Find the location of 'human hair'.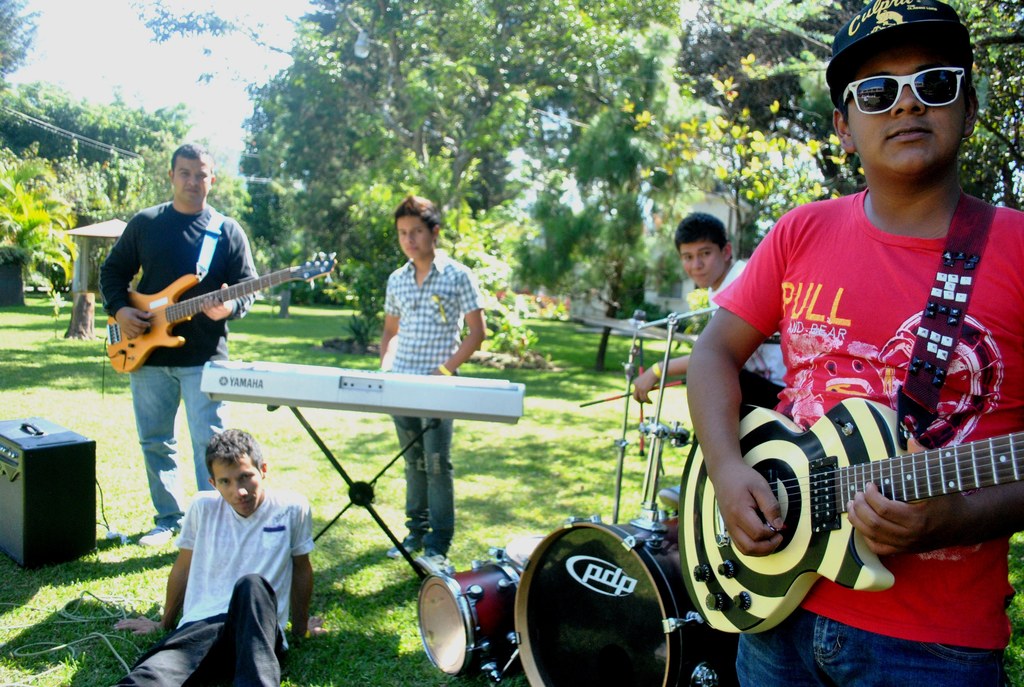
Location: <box>394,191,438,234</box>.
